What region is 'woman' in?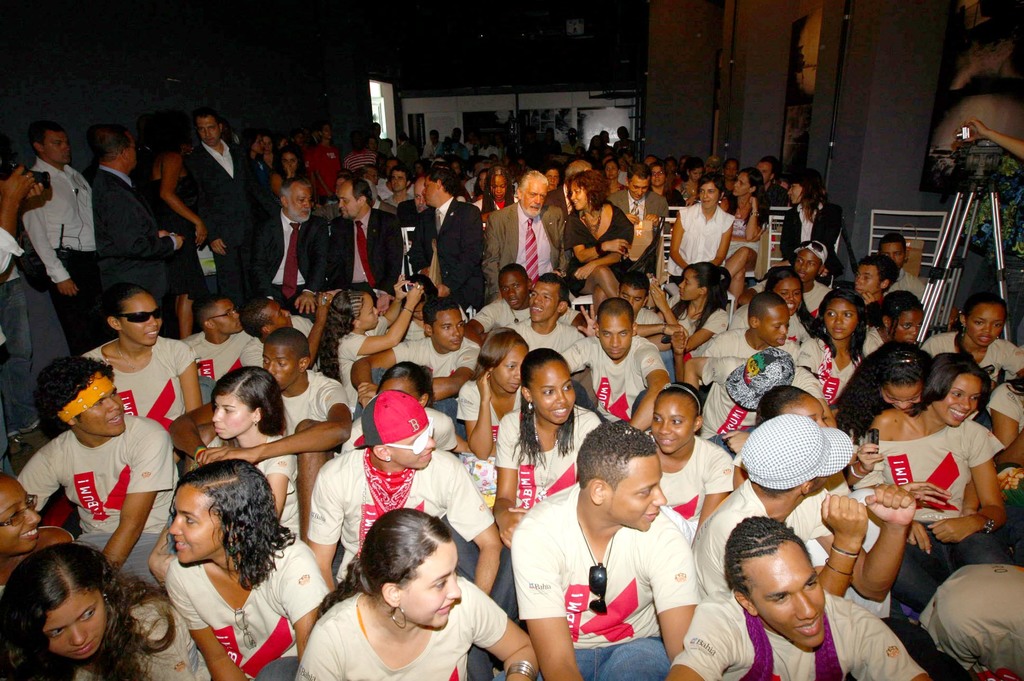
locate(467, 161, 483, 202).
